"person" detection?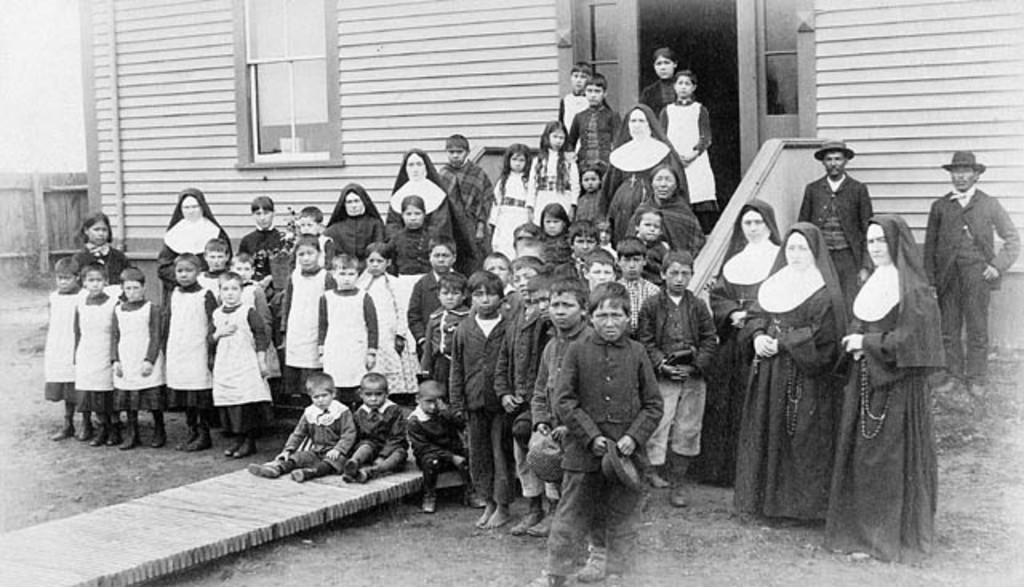
detection(109, 261, 163, 449)
